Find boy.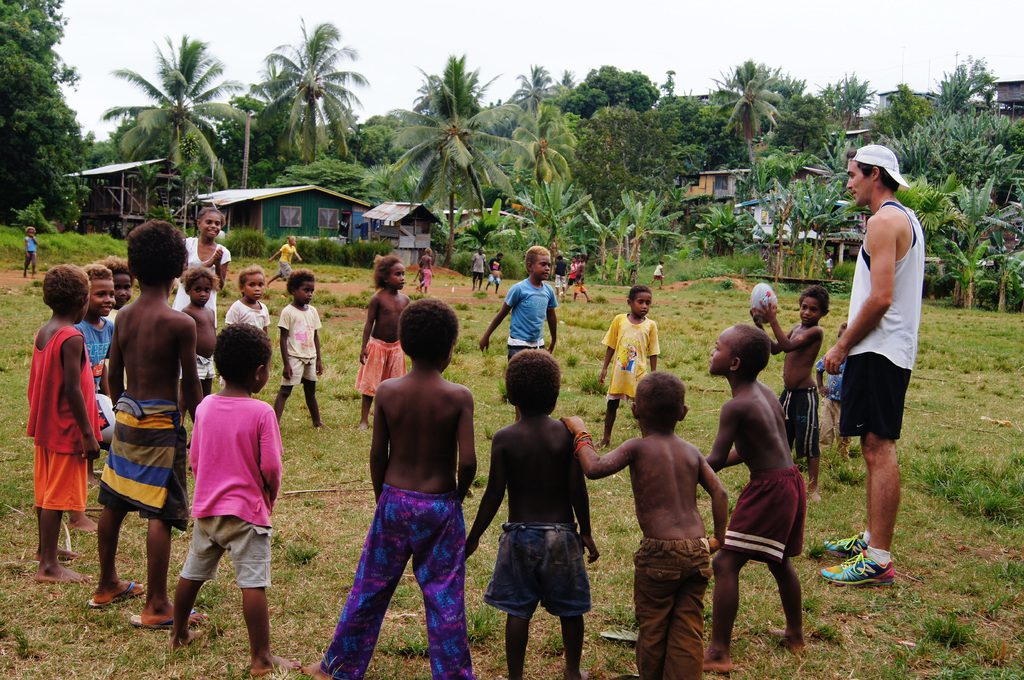
<box>564,255,590,301</box>.
